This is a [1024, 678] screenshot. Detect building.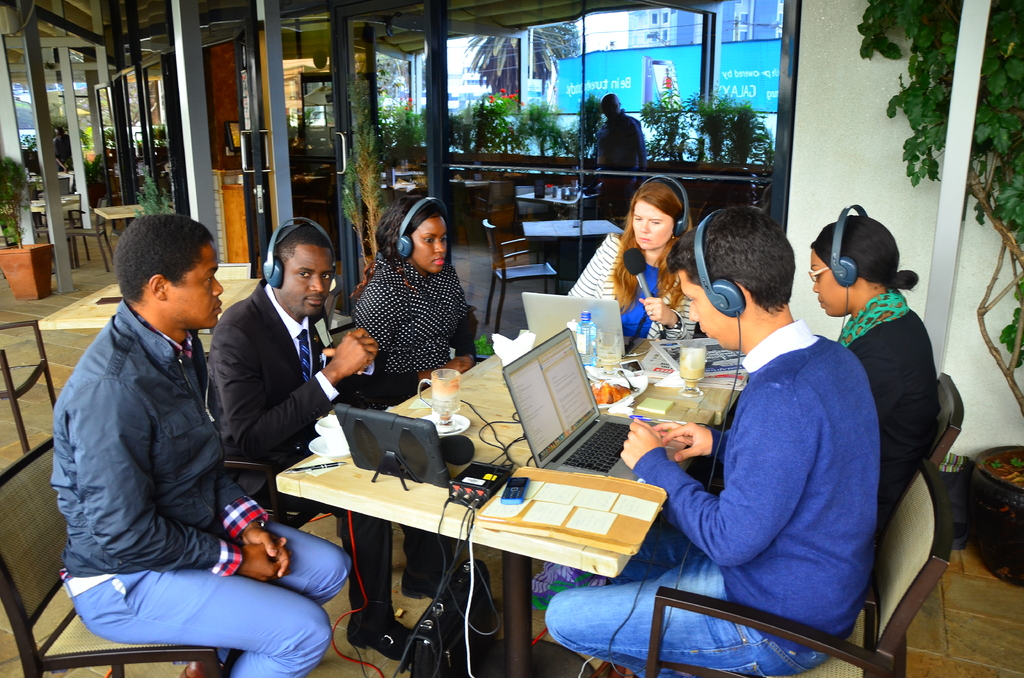
bbox=(0, 0, 1023, 677).
